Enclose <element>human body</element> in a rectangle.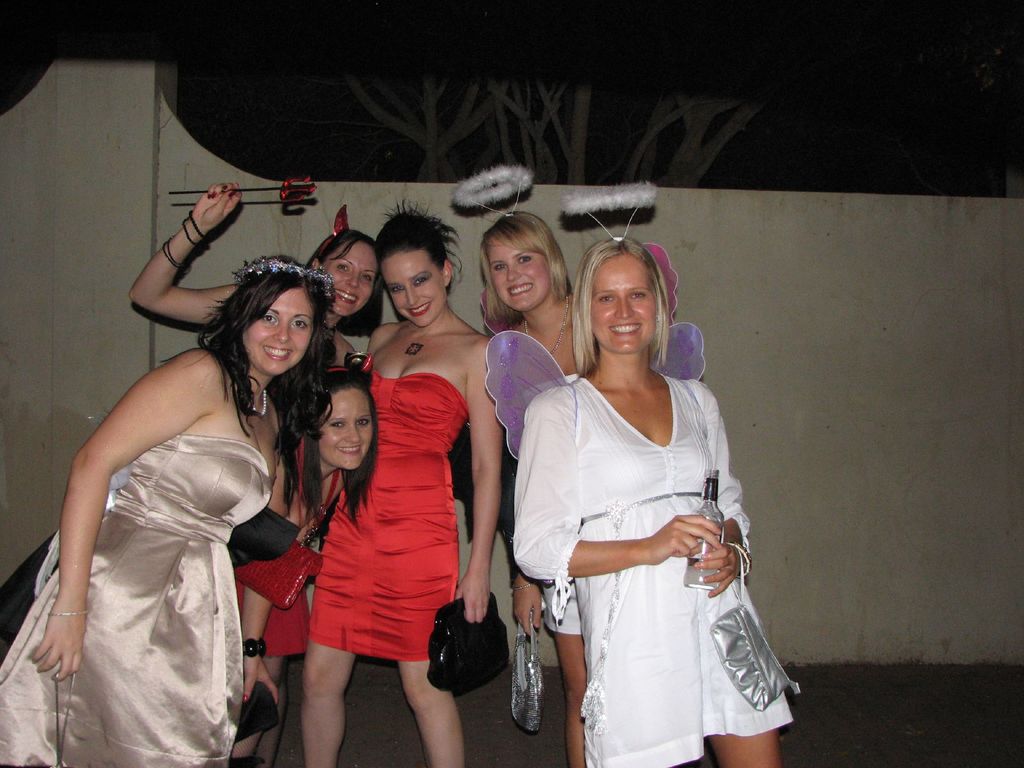
bbox(124, 173, 392, 364).
